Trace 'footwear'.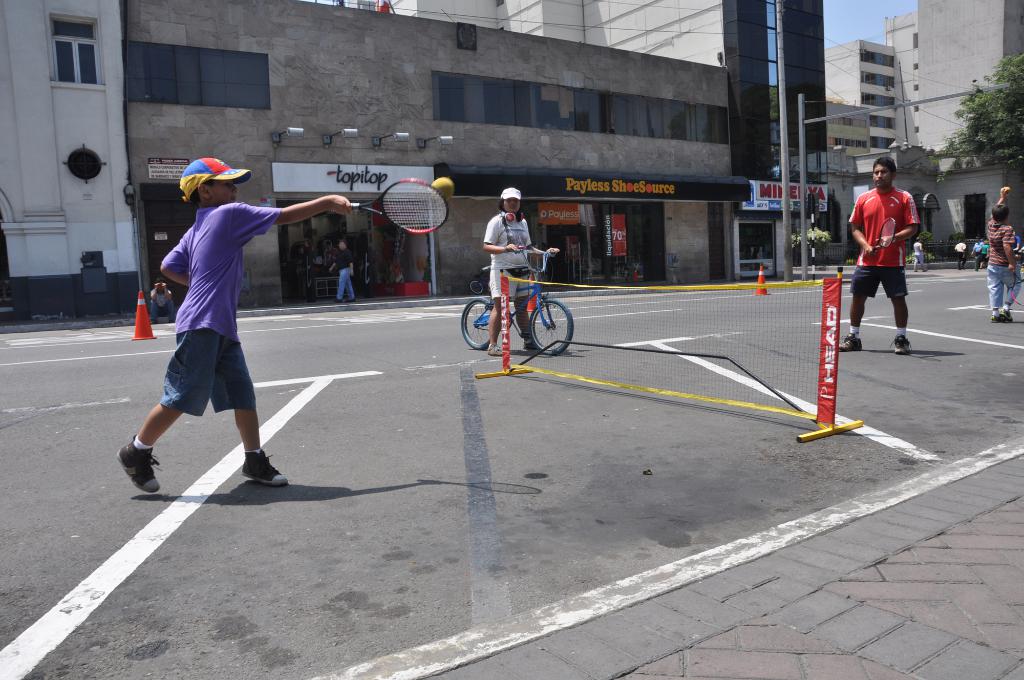
Traced to 888, 336, 911, 355.
